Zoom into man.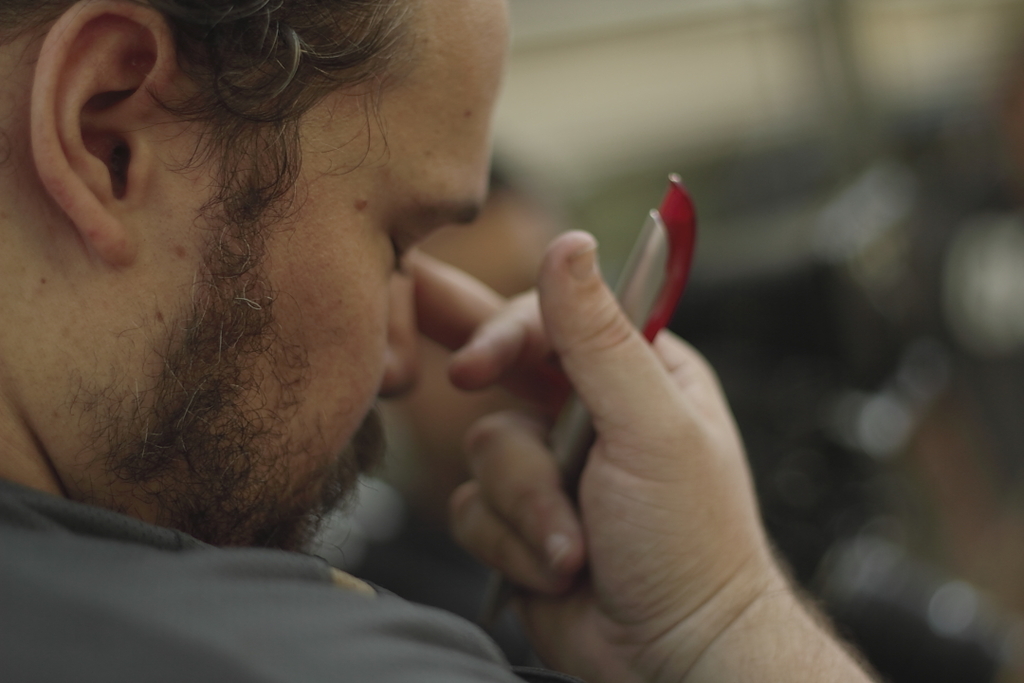
Zoom target: (left=2, top=0, right=879, bottom=682).
